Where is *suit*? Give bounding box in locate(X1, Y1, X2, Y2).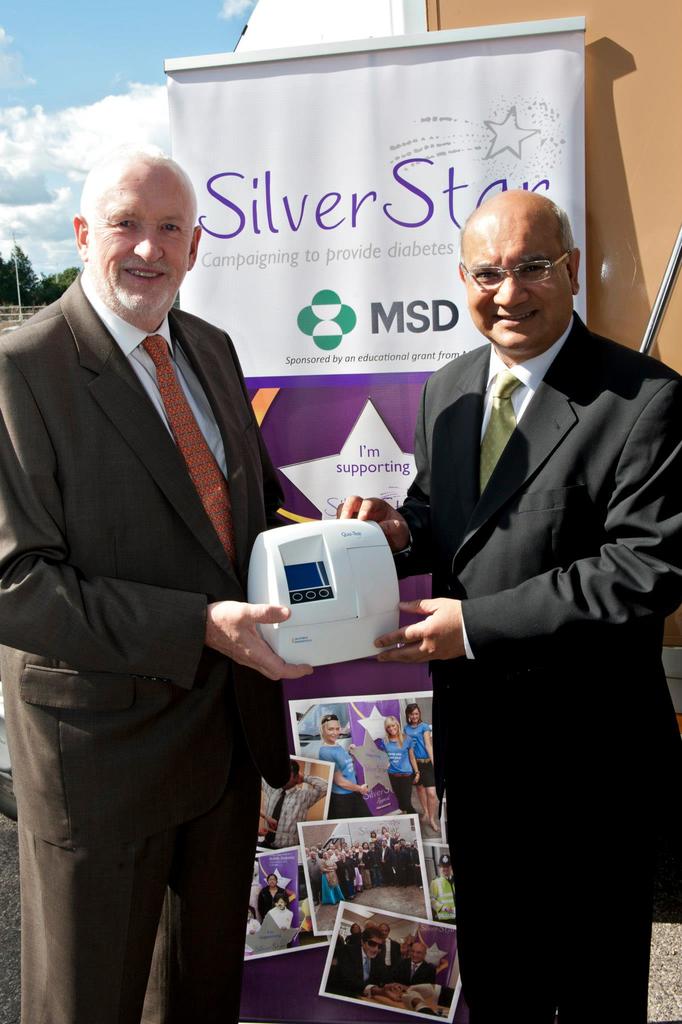
locate(324, 945, 388, 998).
